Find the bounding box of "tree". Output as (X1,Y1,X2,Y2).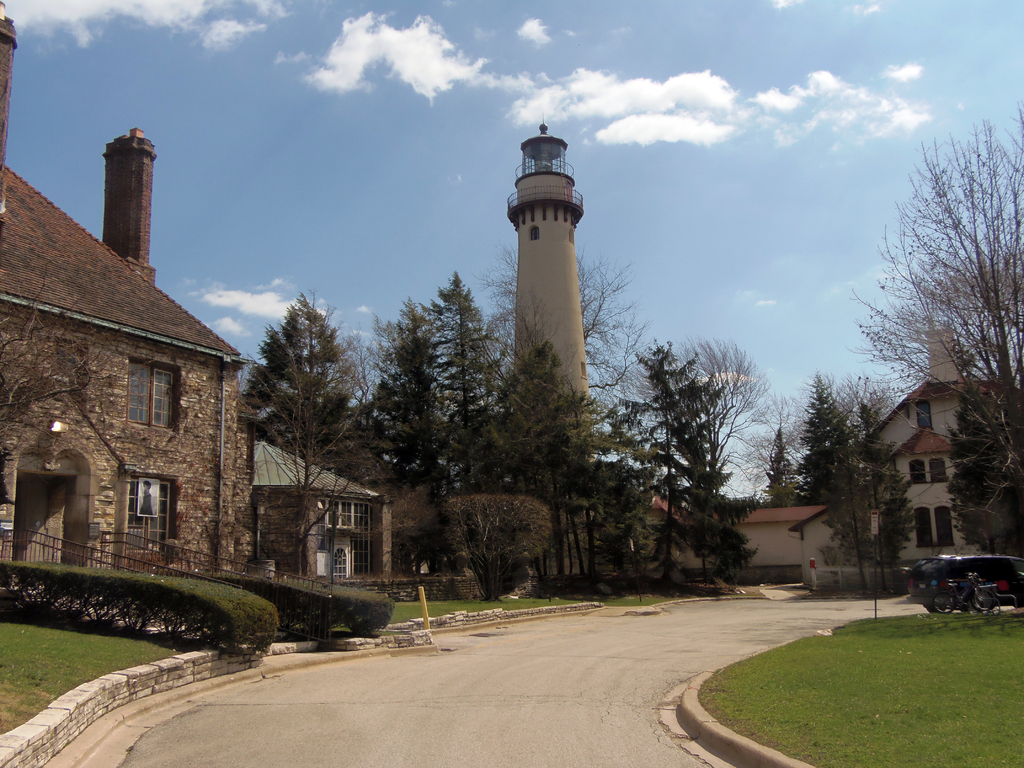
(861,102,1012,543).
